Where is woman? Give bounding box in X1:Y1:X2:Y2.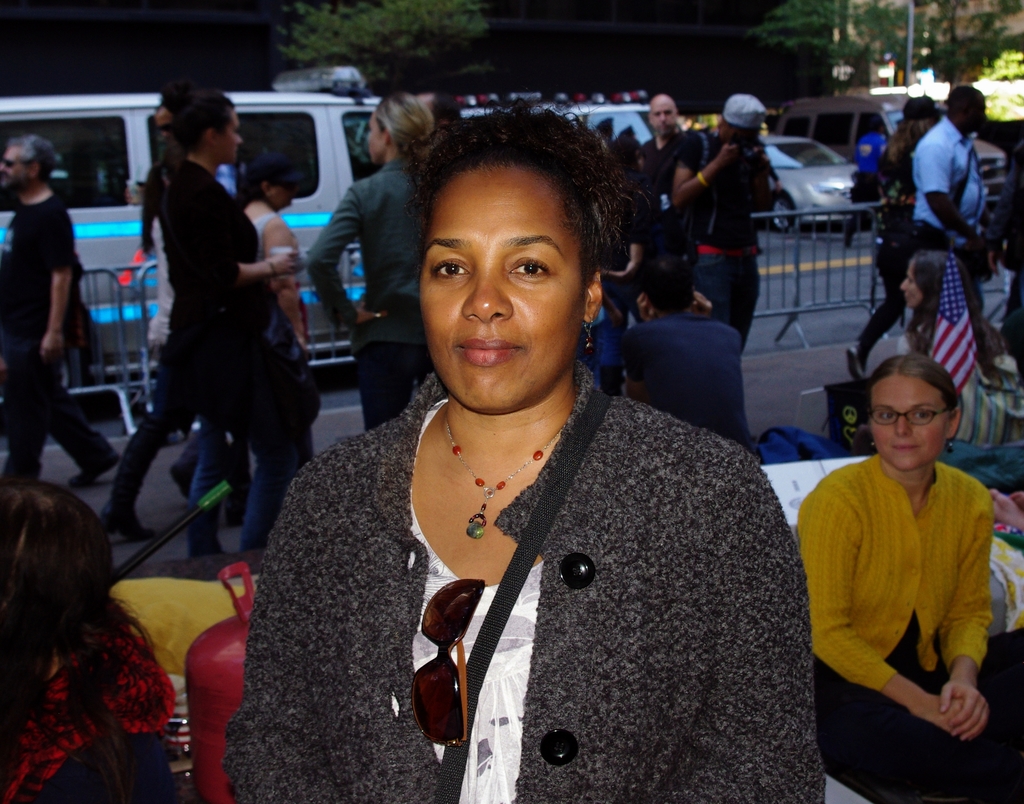
845:97:947:382.
